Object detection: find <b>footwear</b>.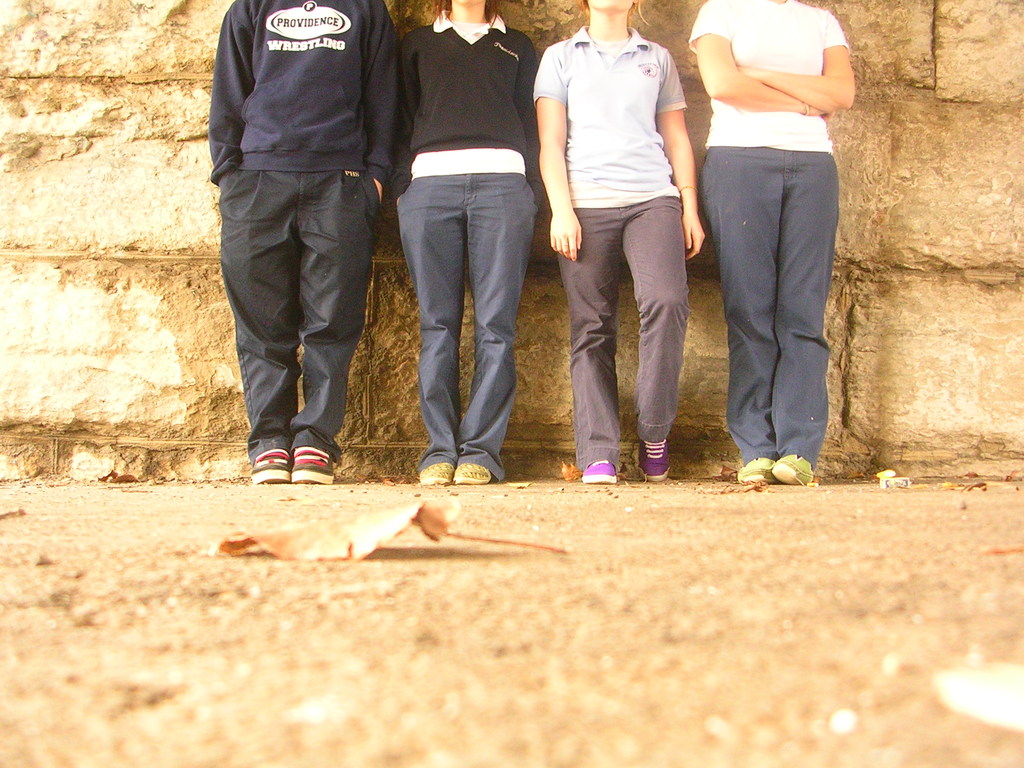
left=771, top=452, right=813, bottom=484.
